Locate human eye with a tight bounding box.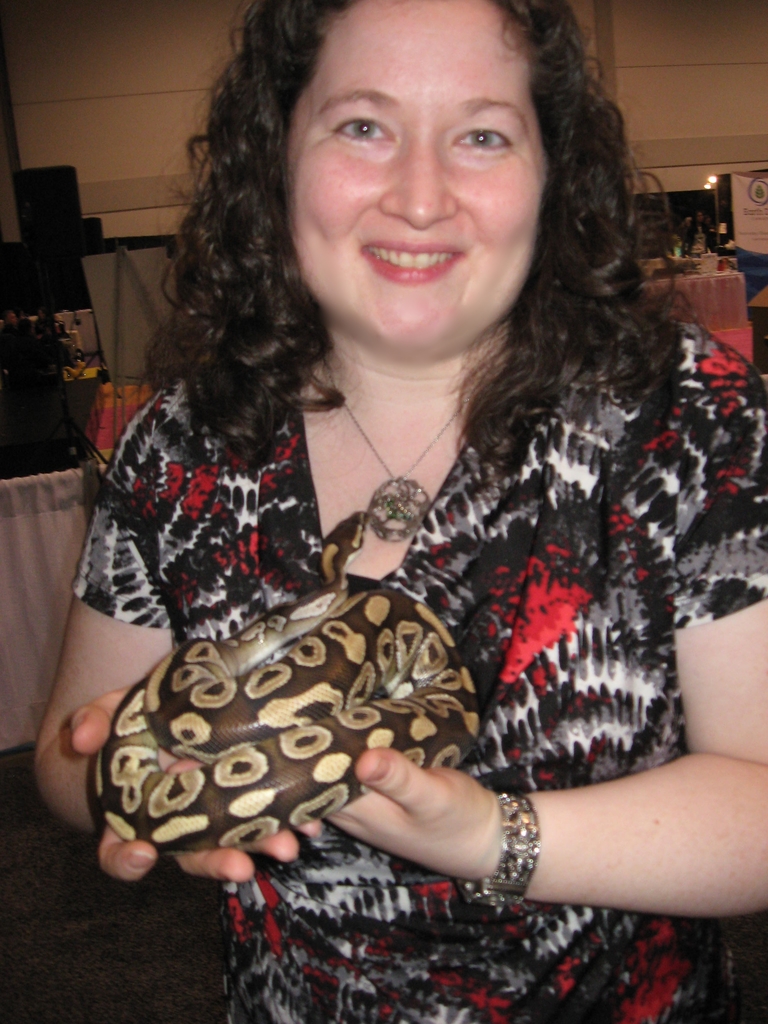
Rect(446, 121, 515, 158).
